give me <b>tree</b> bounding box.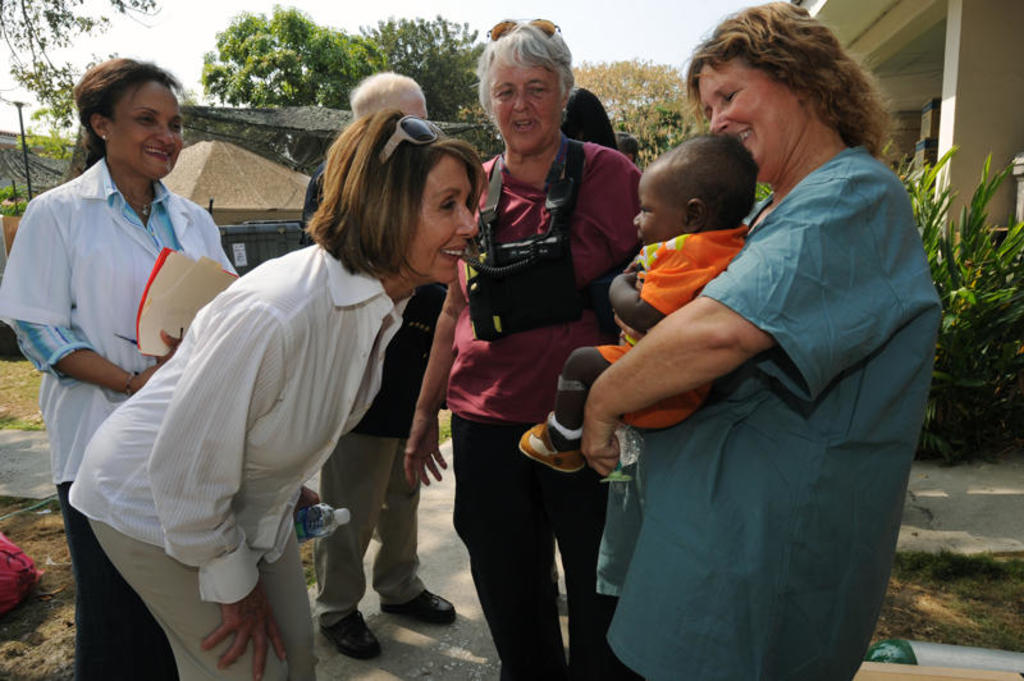
<bbox>0, 0, 156, 145</bbox>.
